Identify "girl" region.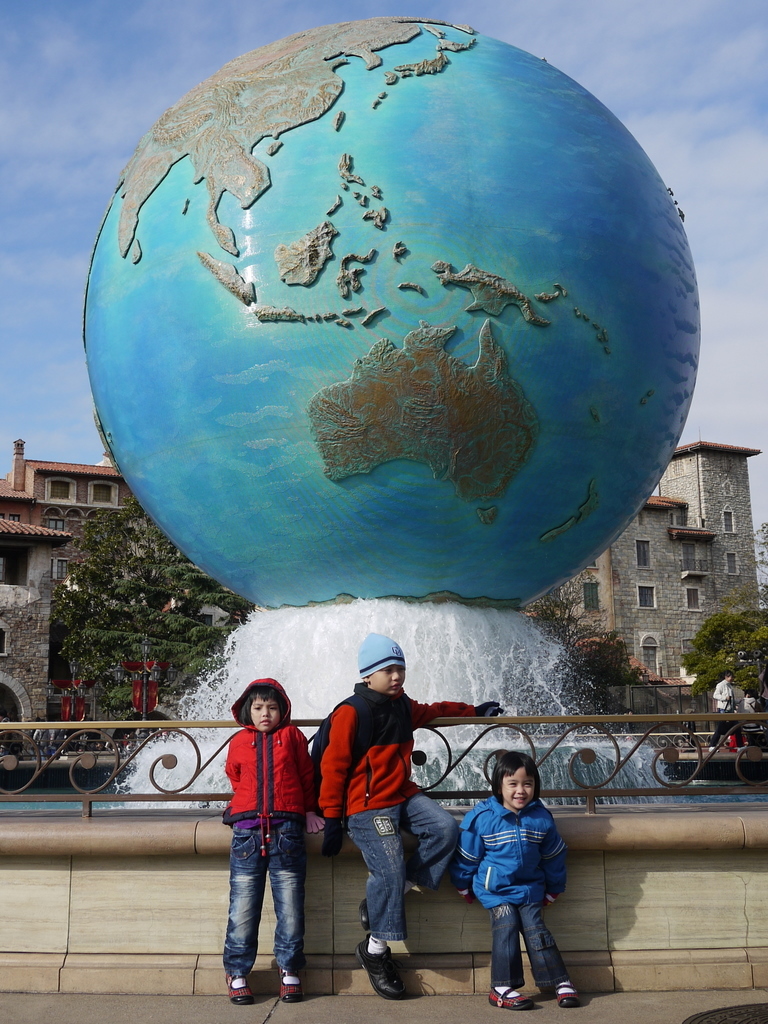
Region: crop(222, 680, 327, 999).
